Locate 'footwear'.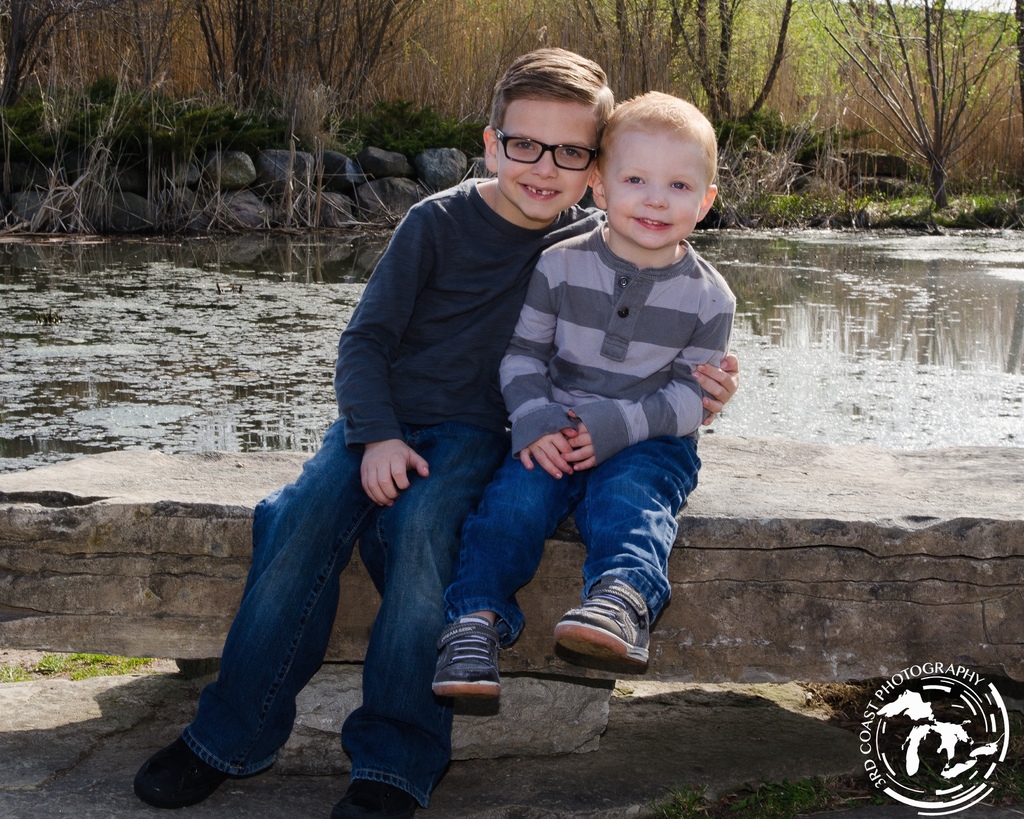
Bounding box: left=132, top=737, right=228, bottom=809.
